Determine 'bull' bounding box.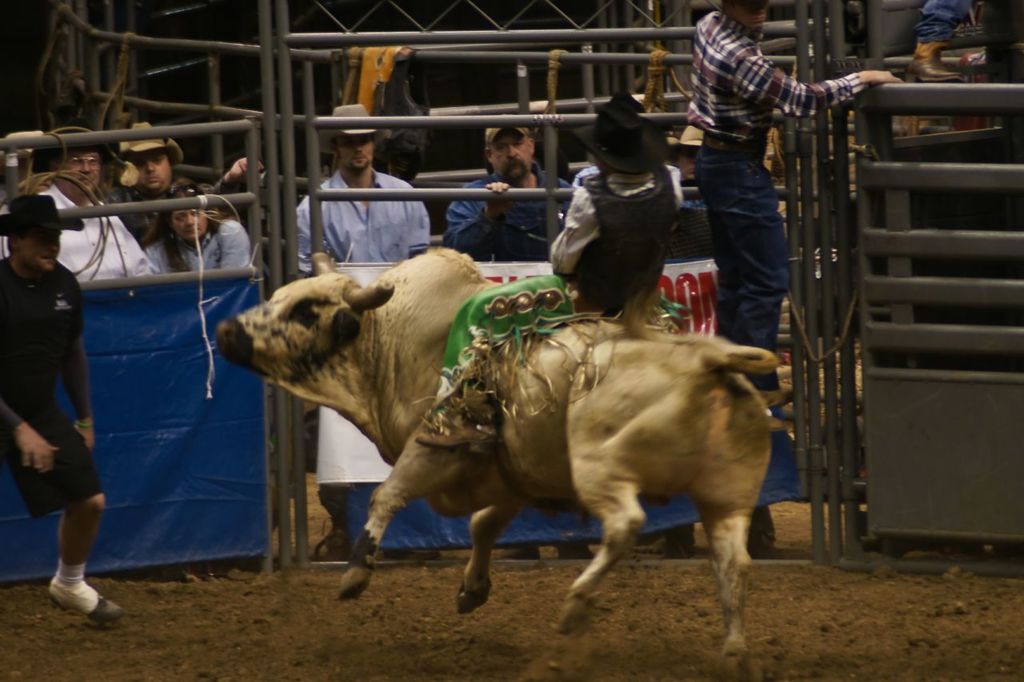
Determined: [x1=218, y1=250, x2=784, y2=668].
